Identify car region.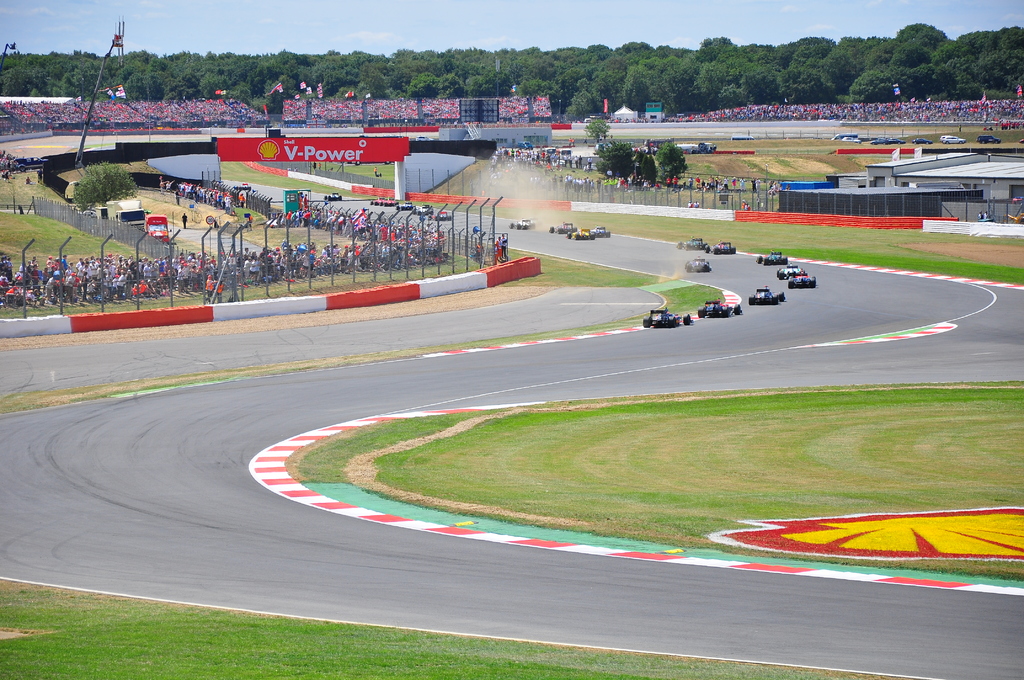
Region: {"x1": 565, "y1": 226, "x2": 595, "y2": 240}.
